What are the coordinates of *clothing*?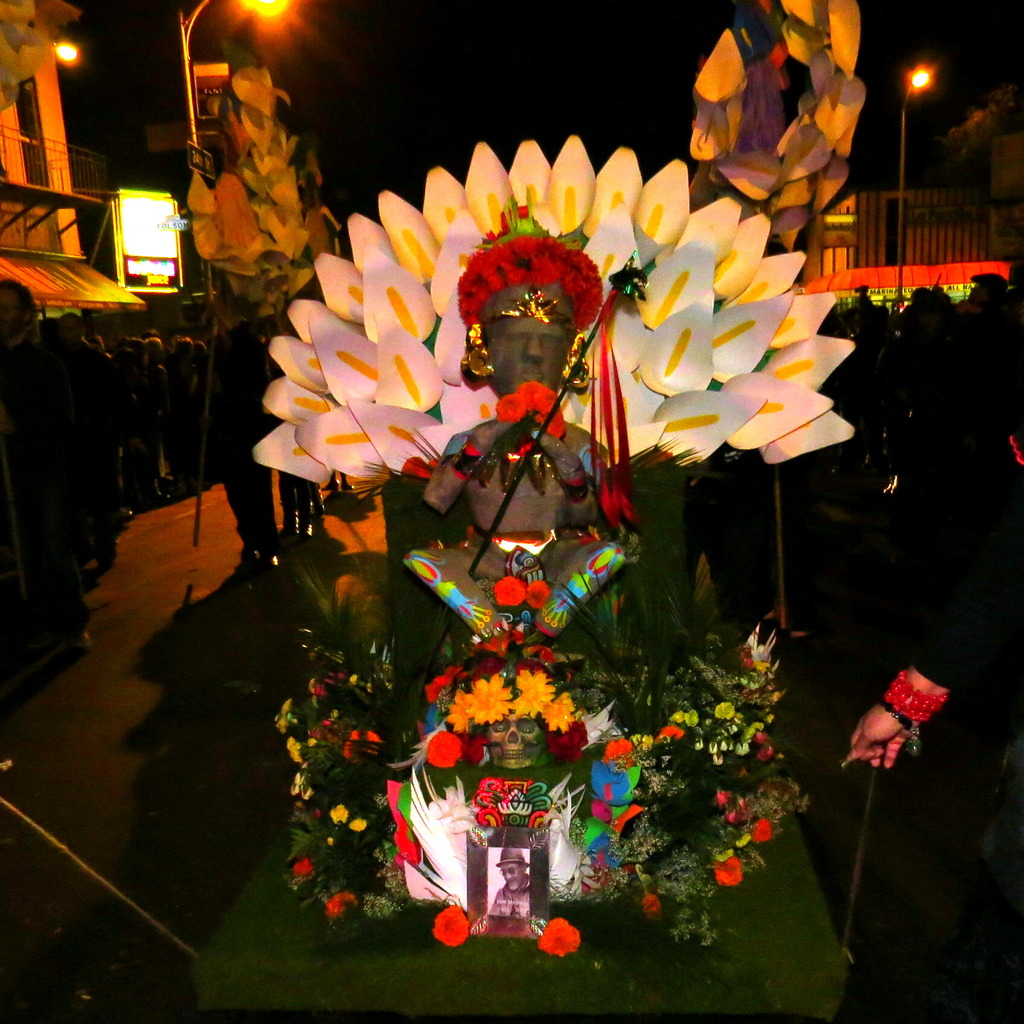
268, 442, 318, 545.
